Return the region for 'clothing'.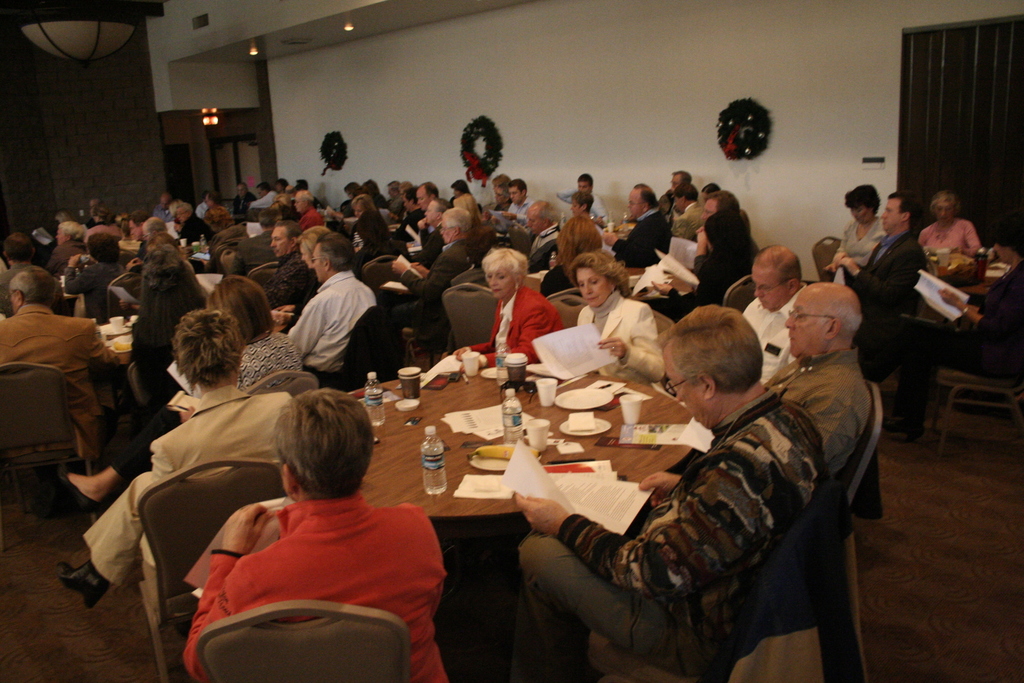
bbox=(672, 201, 707, 241).
